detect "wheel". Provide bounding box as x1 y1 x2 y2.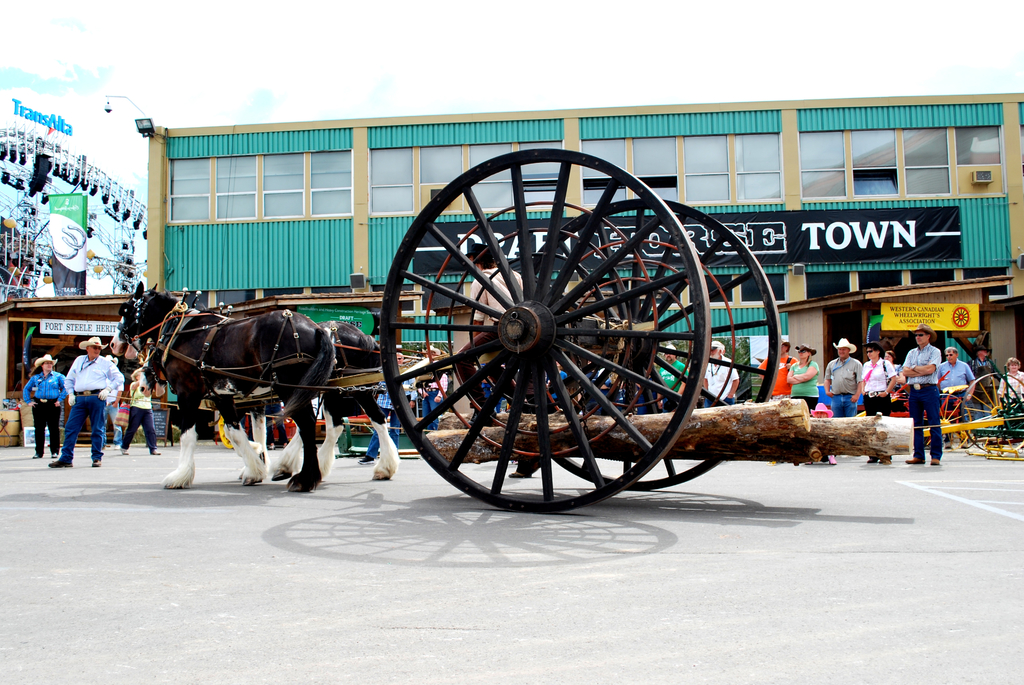
919 395 968 450.
